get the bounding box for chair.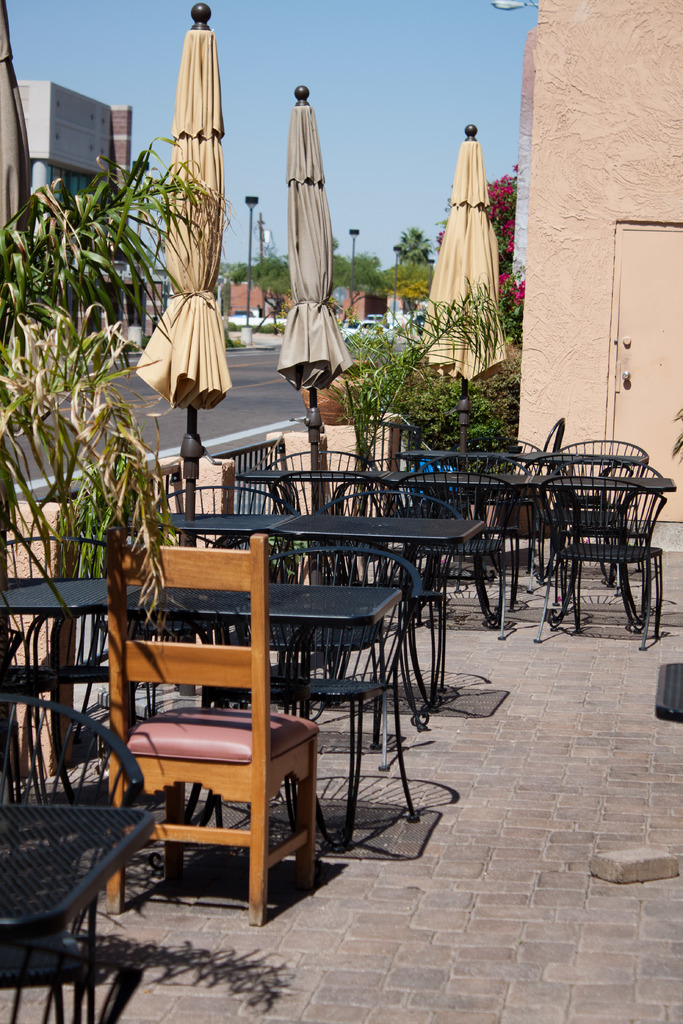
(left=320, top=485, right=470, bottom=709).
